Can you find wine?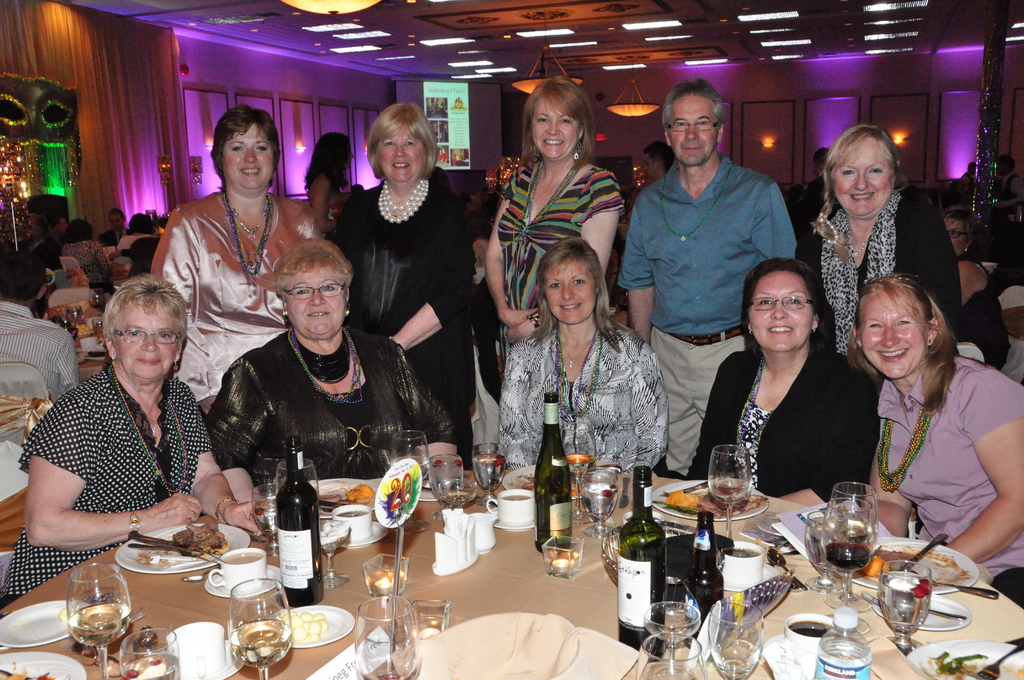
Yes, bounding box: bbox=(682, 506, 726, 654).
